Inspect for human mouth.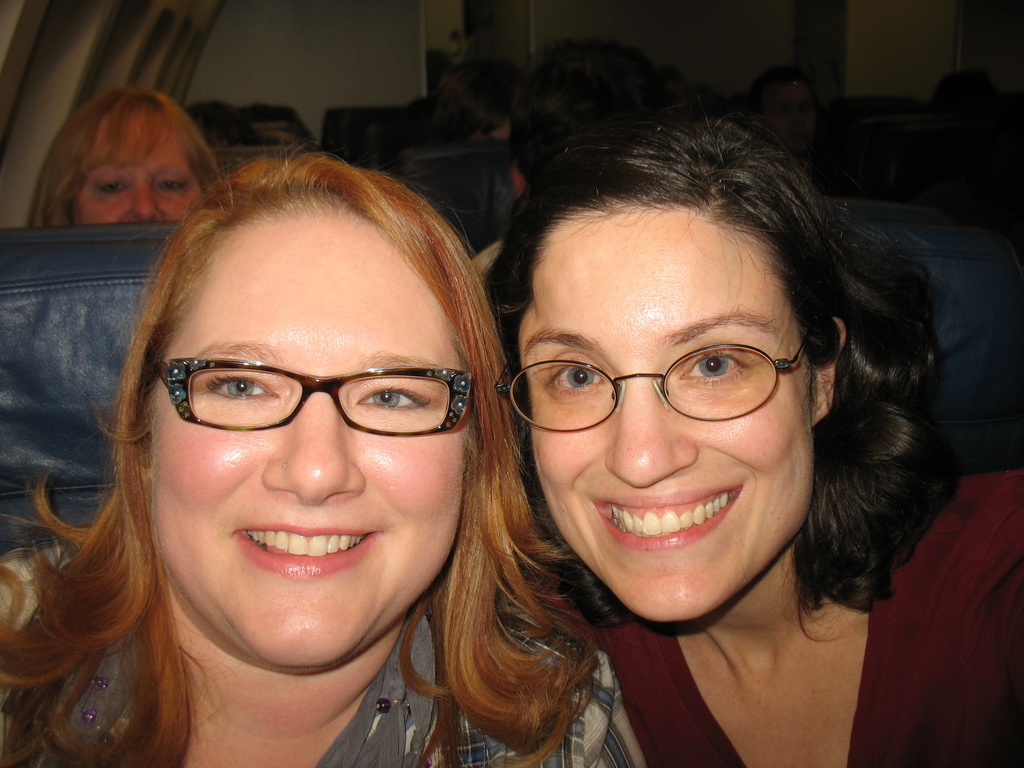
Inspection: [x1=234, y1=524, x2=380, y2=578].
